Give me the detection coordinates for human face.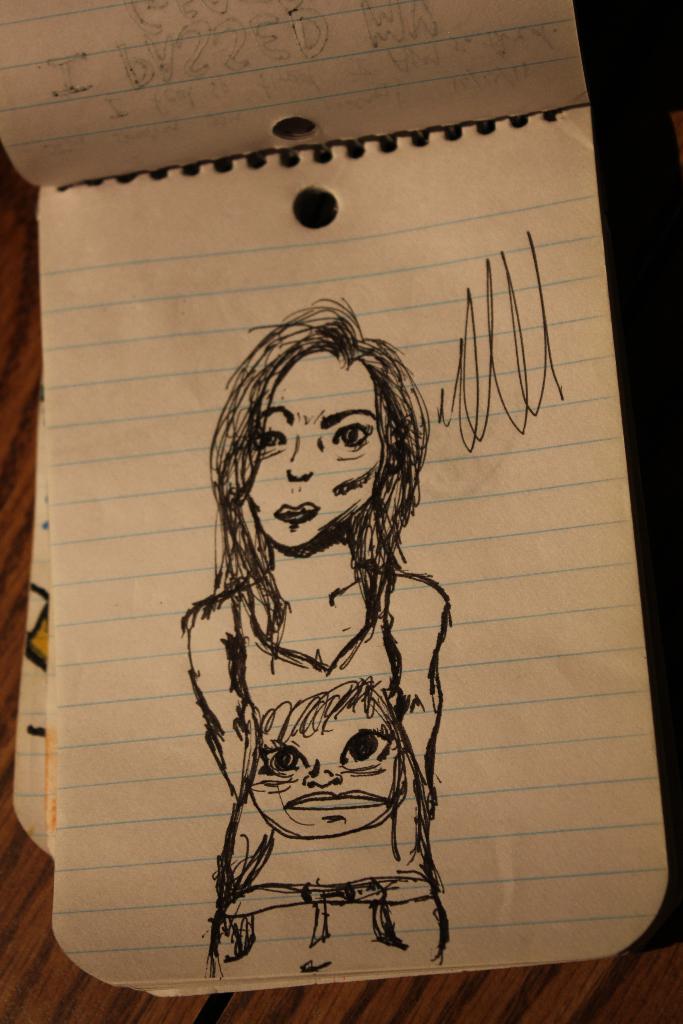
(x1=242, y1=349, x2=378, y2=552).
